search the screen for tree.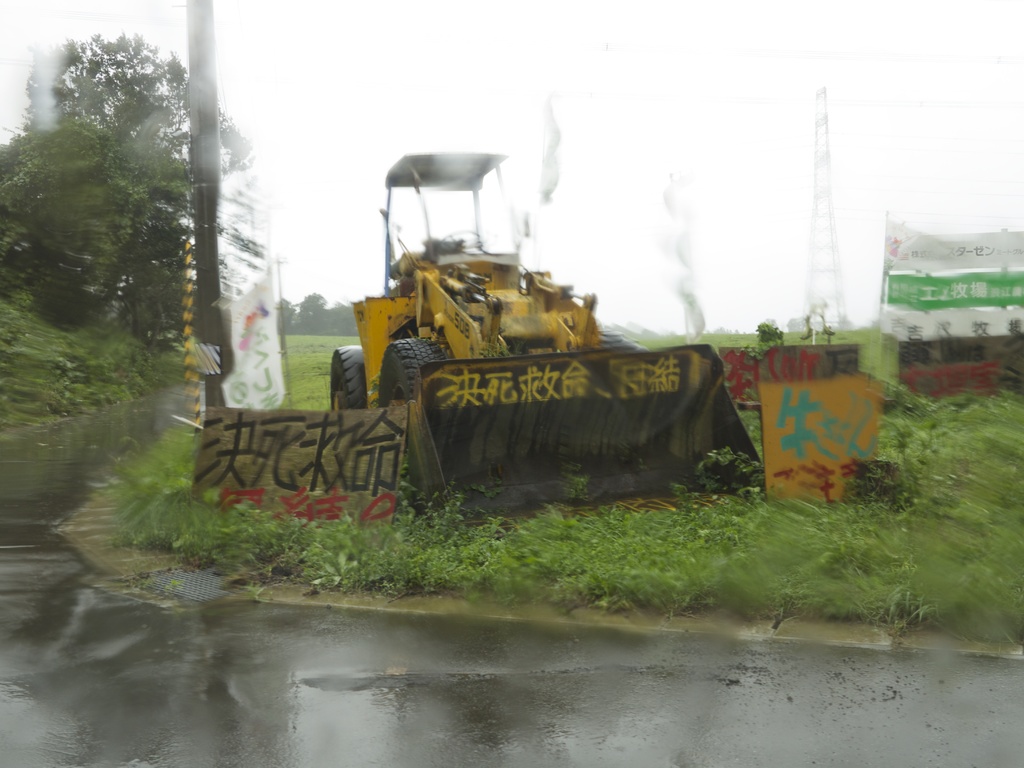
Found at [left=19, top=26, right=248, bottom=341].
